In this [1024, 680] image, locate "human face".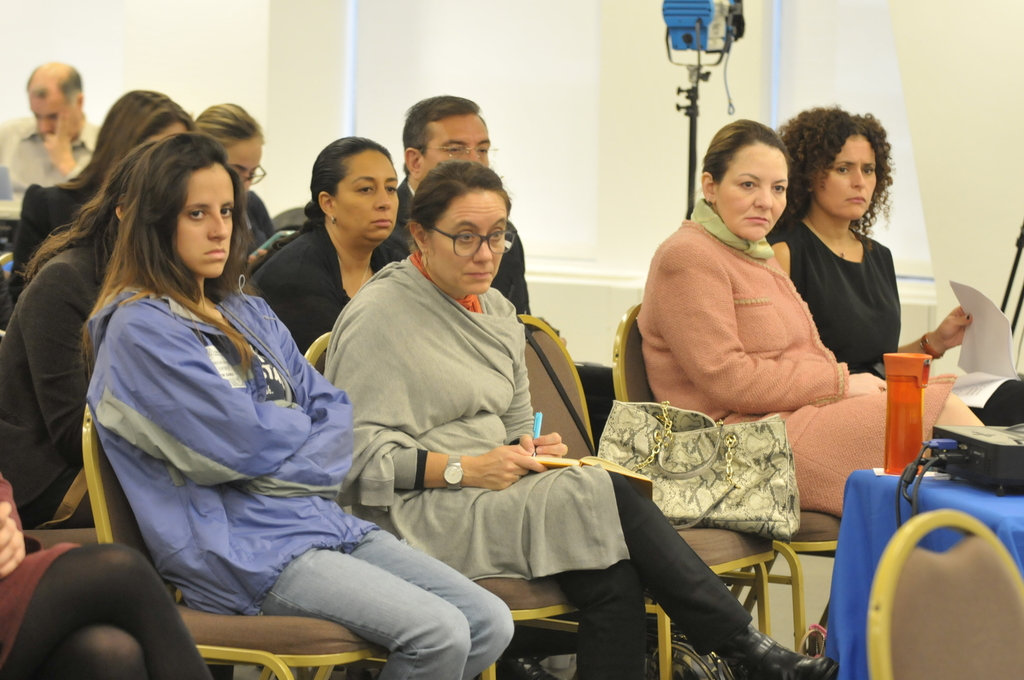
Bounding box: region(420, 111, 490, 172).
